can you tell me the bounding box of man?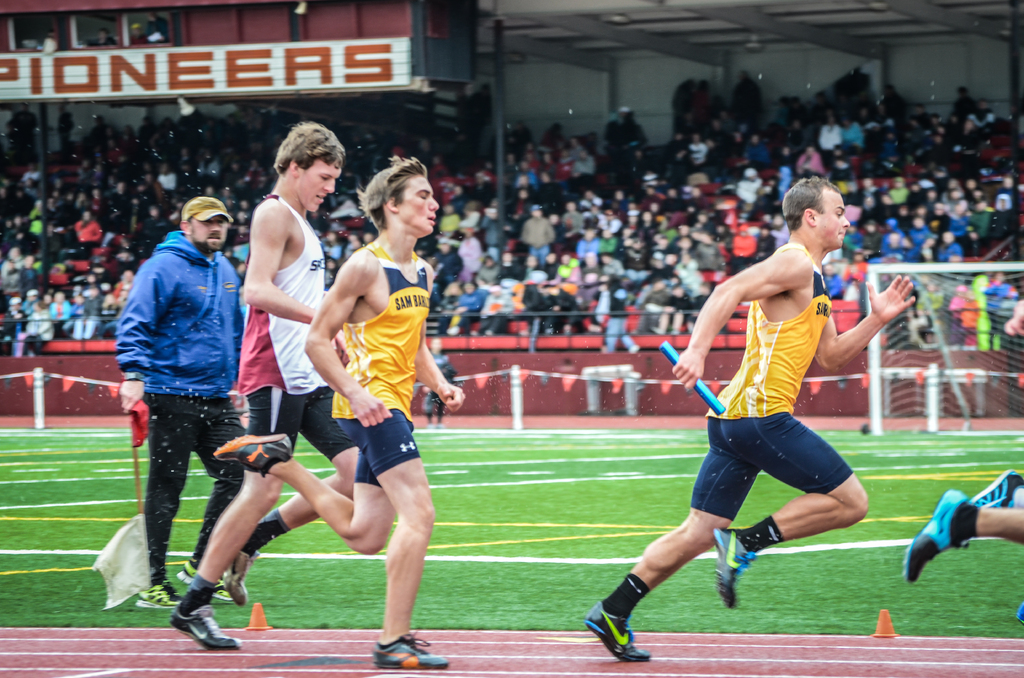
BBox(168, 122, 353, 657).
